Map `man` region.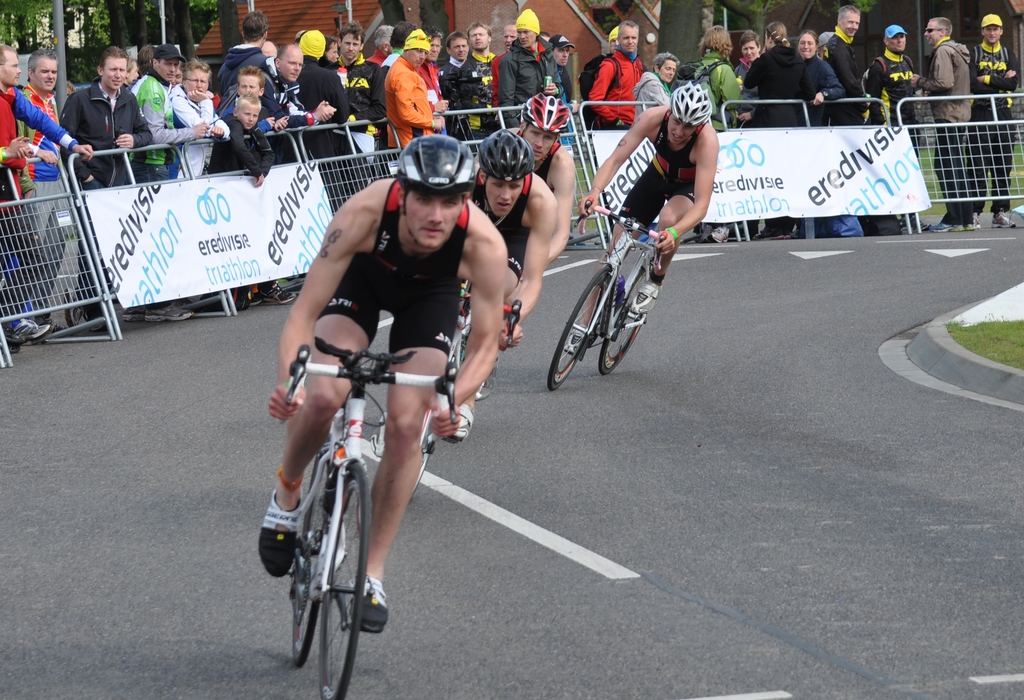
Mapped to left=129, top=47, right=204, bottom=328.
